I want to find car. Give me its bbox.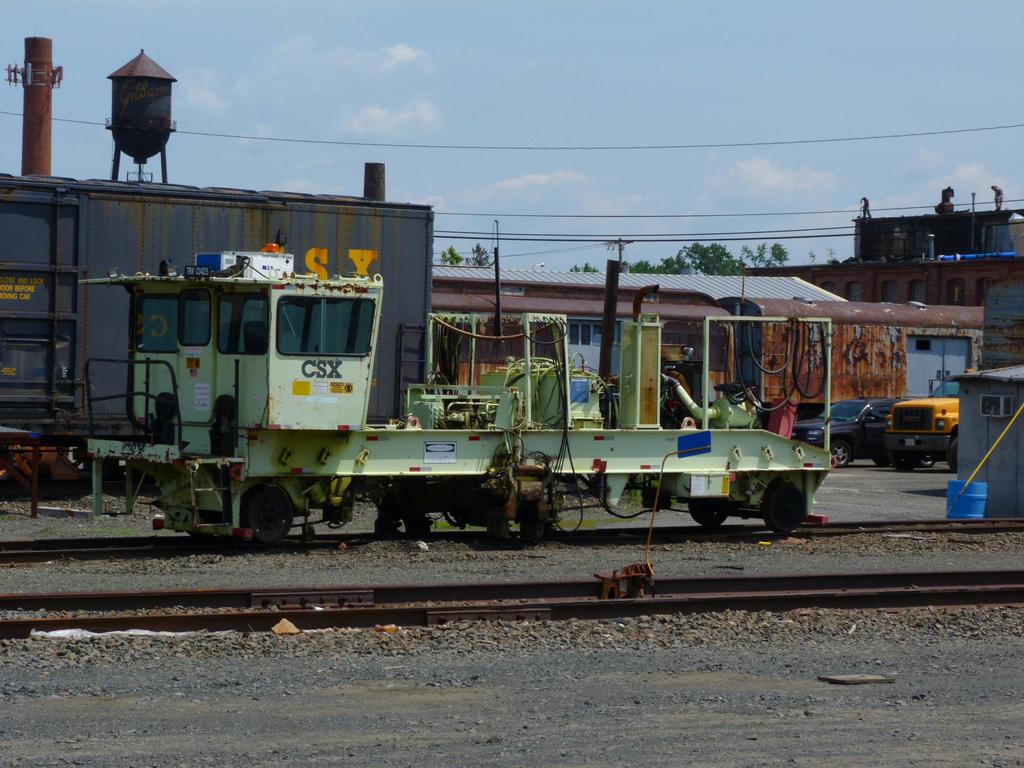
rect(790, 396, 911, 468).
